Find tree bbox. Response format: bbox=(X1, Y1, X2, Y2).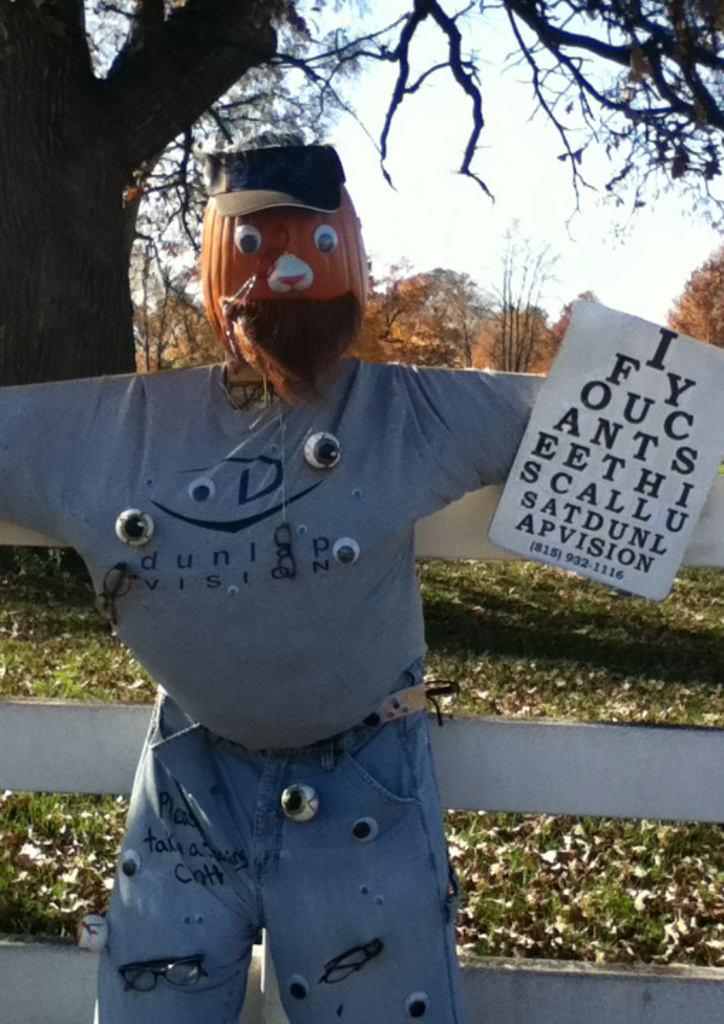
bbox=(471, 304, 565, 378).
